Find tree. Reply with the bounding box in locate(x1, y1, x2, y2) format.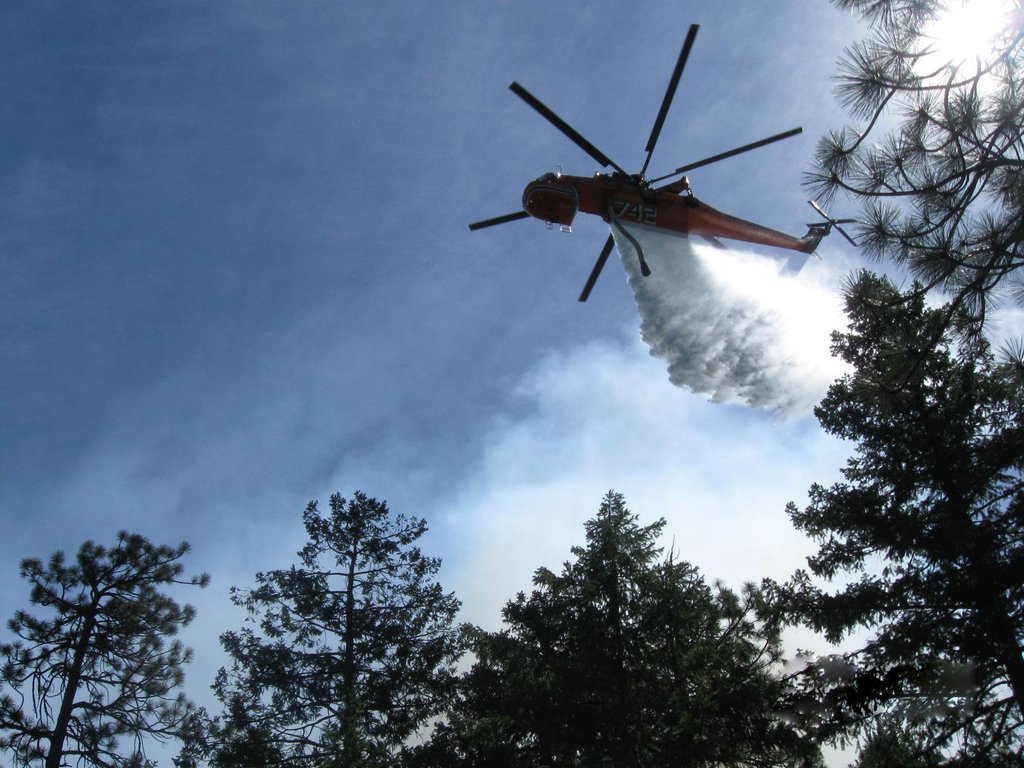
locate(31, 519, 202, 753).
